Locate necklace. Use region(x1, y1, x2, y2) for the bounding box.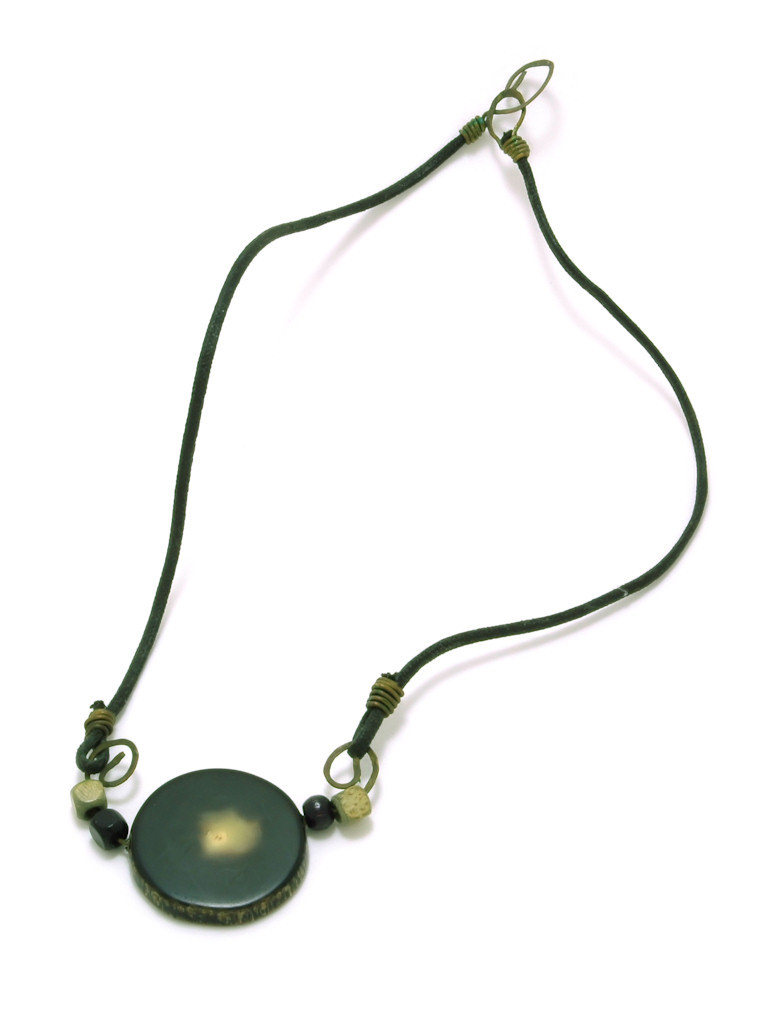
region(88, 16, 707, 937).
